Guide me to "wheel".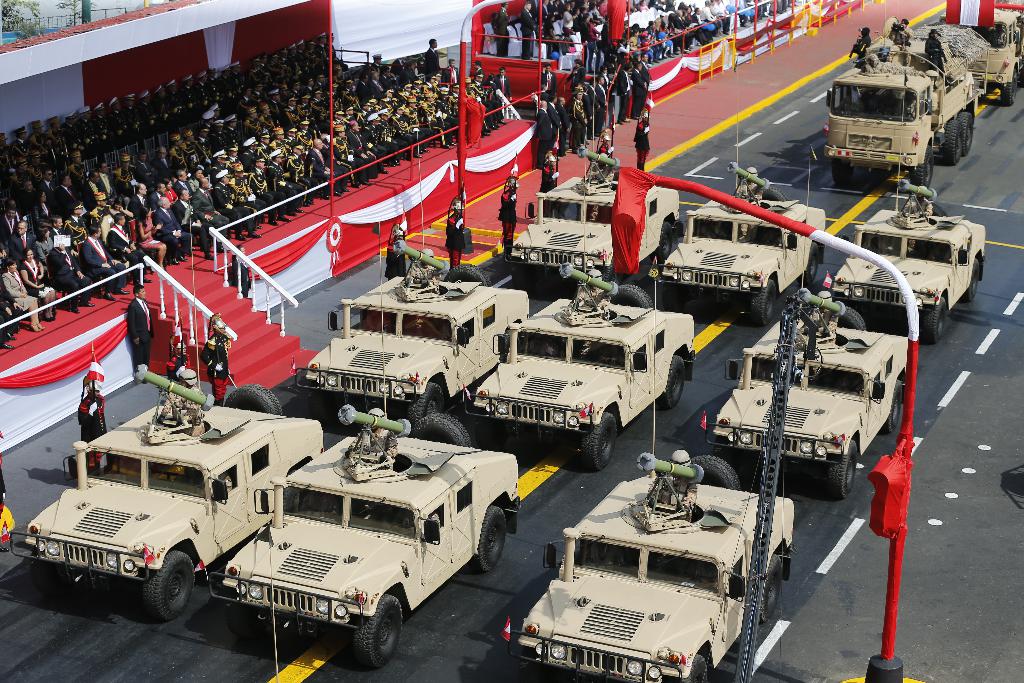
Guidance: pyautogui.locateOnScreen(745, 279, 778, 322).
